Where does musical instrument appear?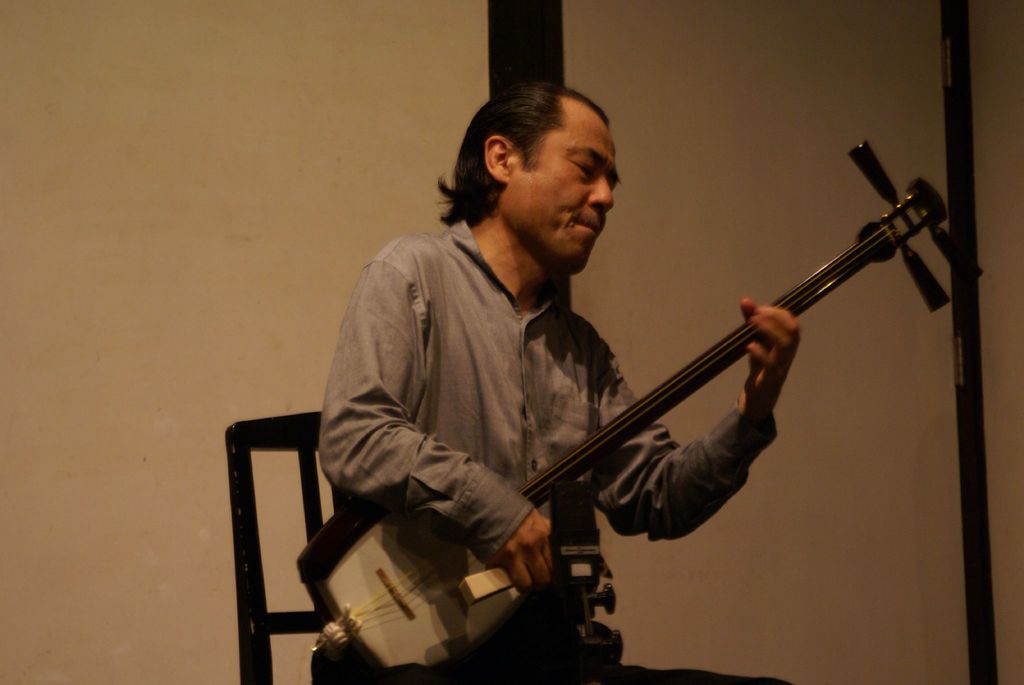
Appears at left=292, top=138, right=984, bottom=673.
